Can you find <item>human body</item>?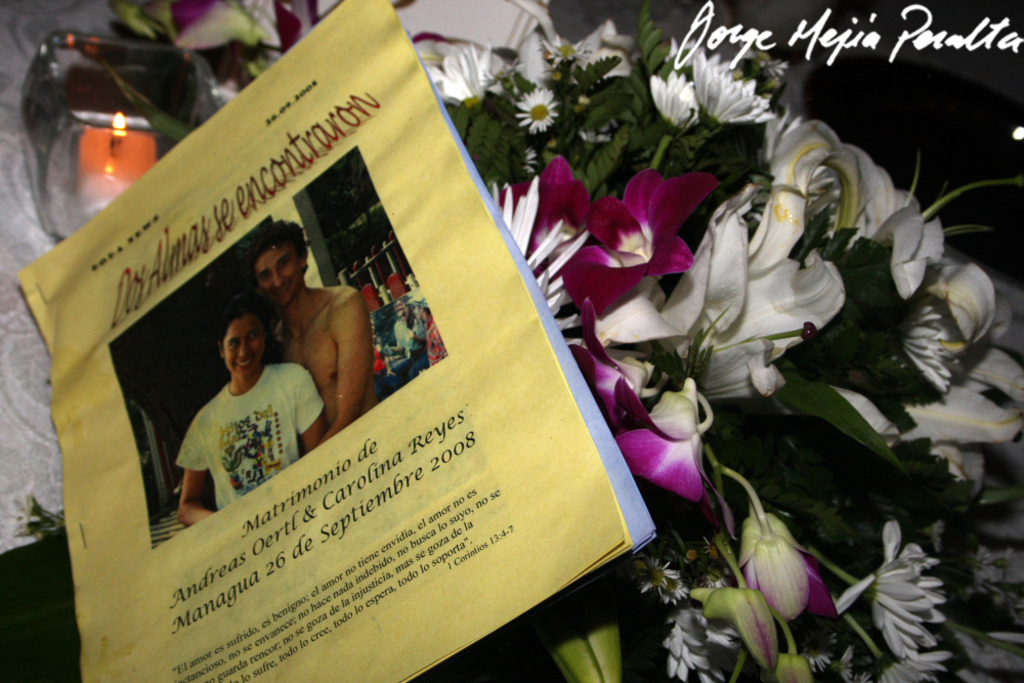
Yes, bounding box: [253, 227, 376, 465].
